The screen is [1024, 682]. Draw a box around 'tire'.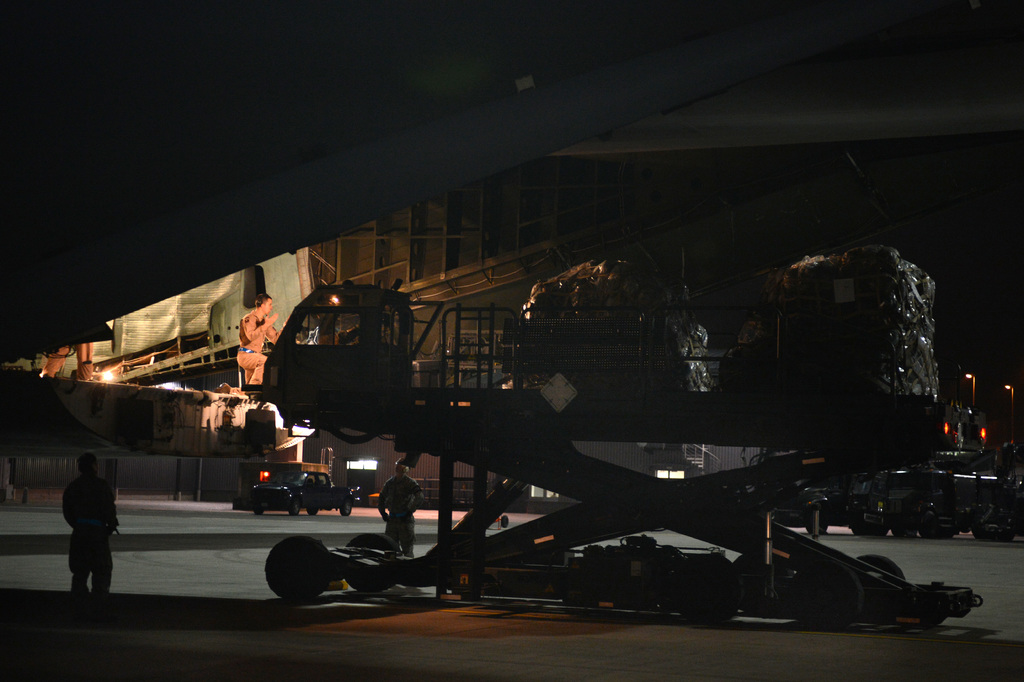
305,506,317,515.
